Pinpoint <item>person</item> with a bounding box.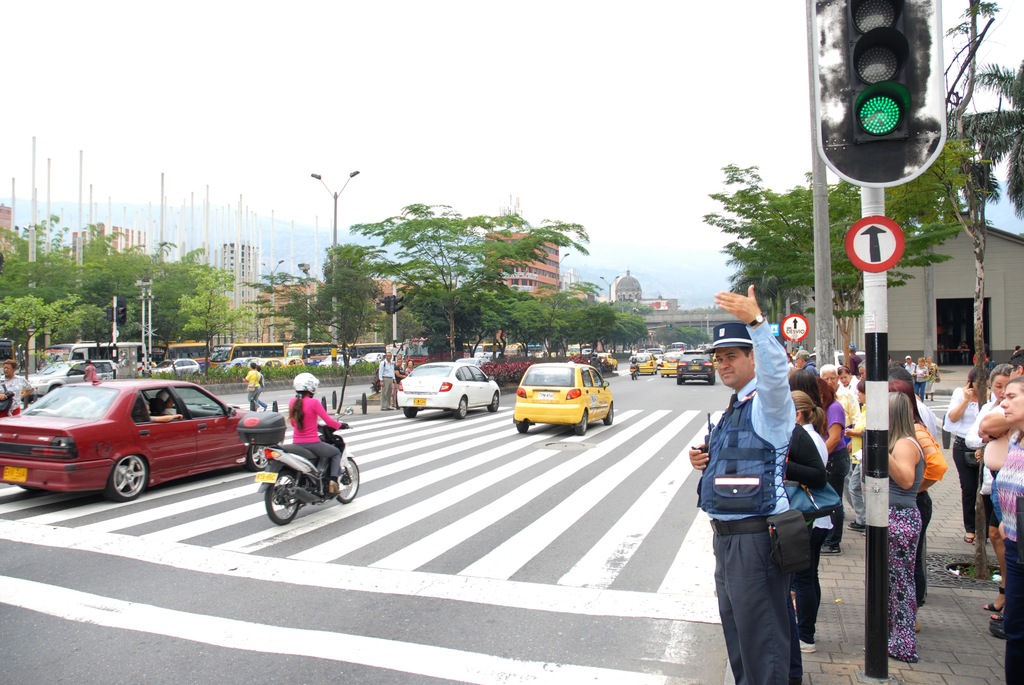
bbox=[239, 358, 259, 409].
